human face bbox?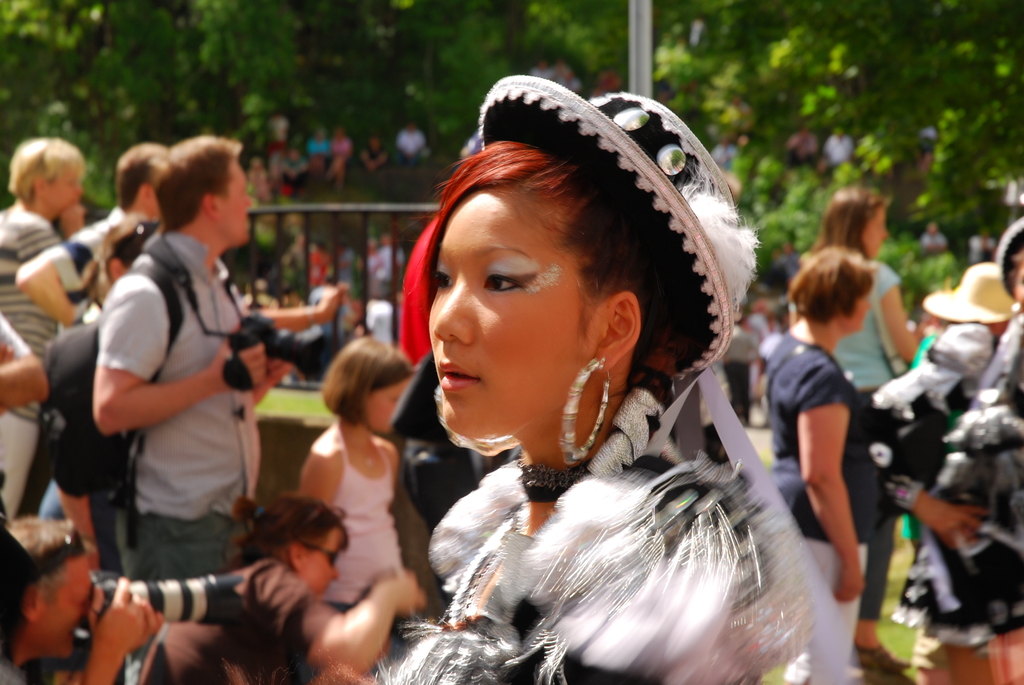
bbox=(44, 560, 89, 659)
